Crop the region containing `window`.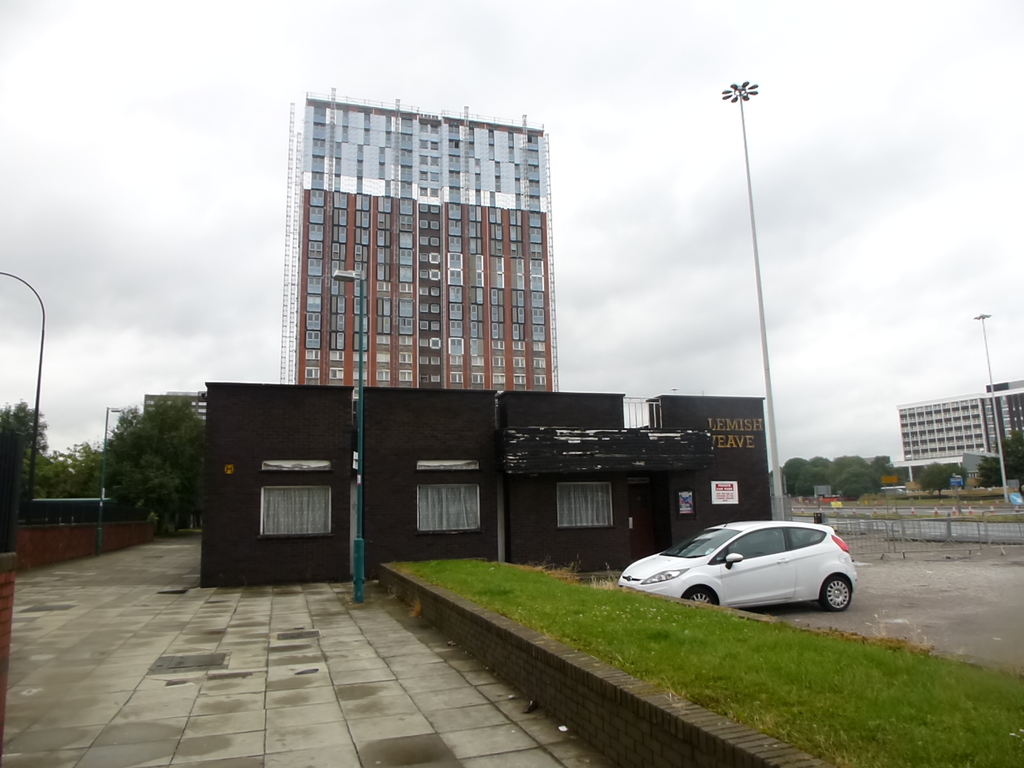
Crop region: l=407, t=473, r=489, b=538.
